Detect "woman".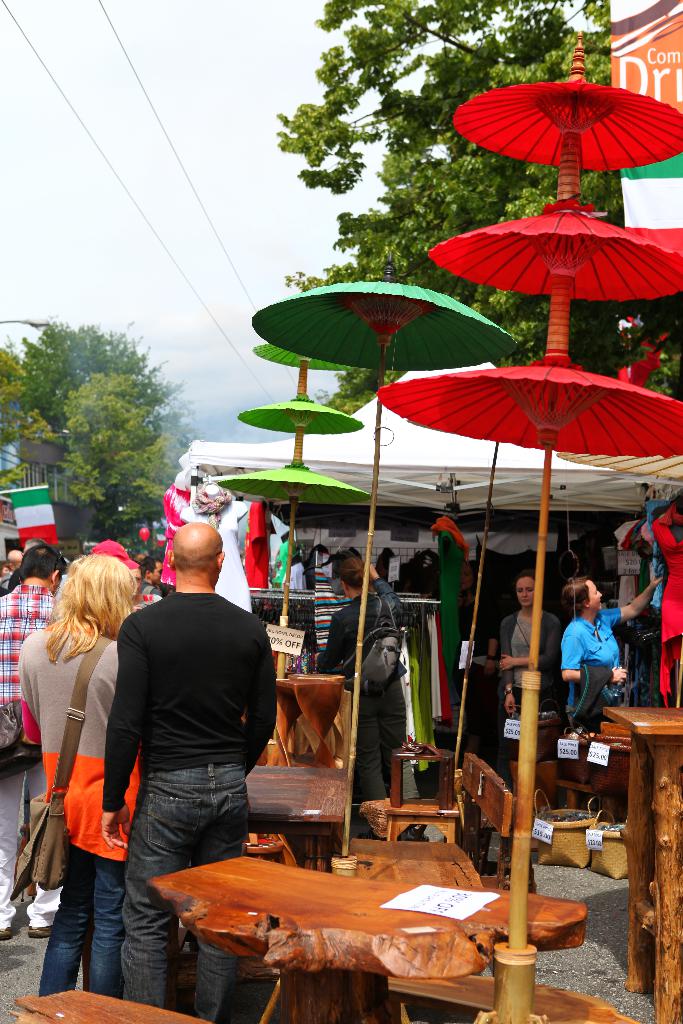
Detected at bbox(561, 573, 659, 712).
